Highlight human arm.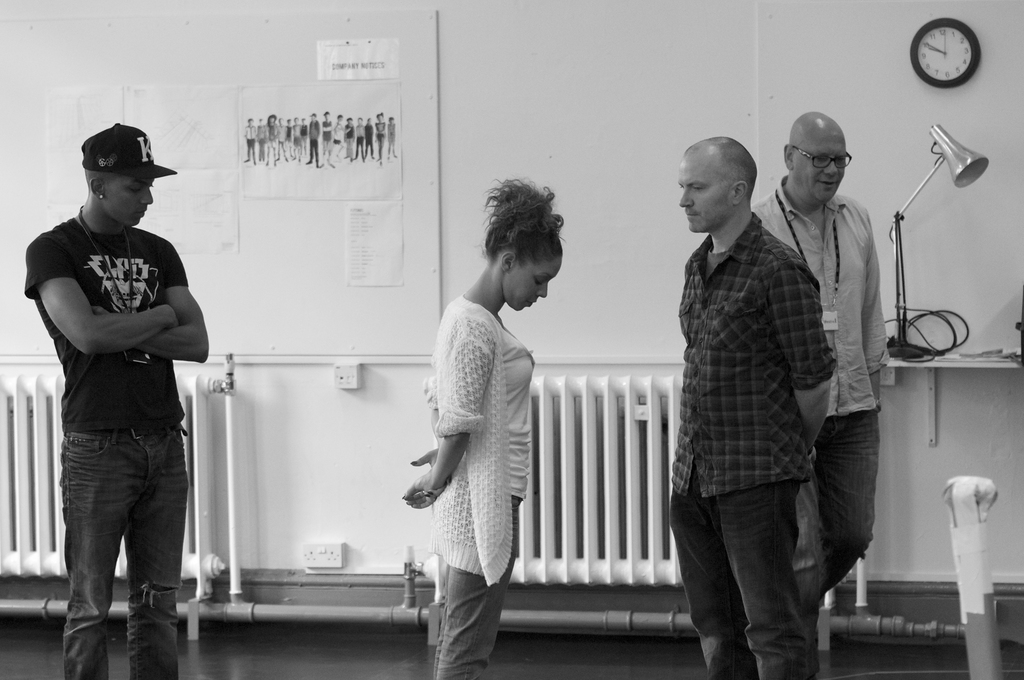
Highlighted region: Rect(408, 336, 467, 470).
